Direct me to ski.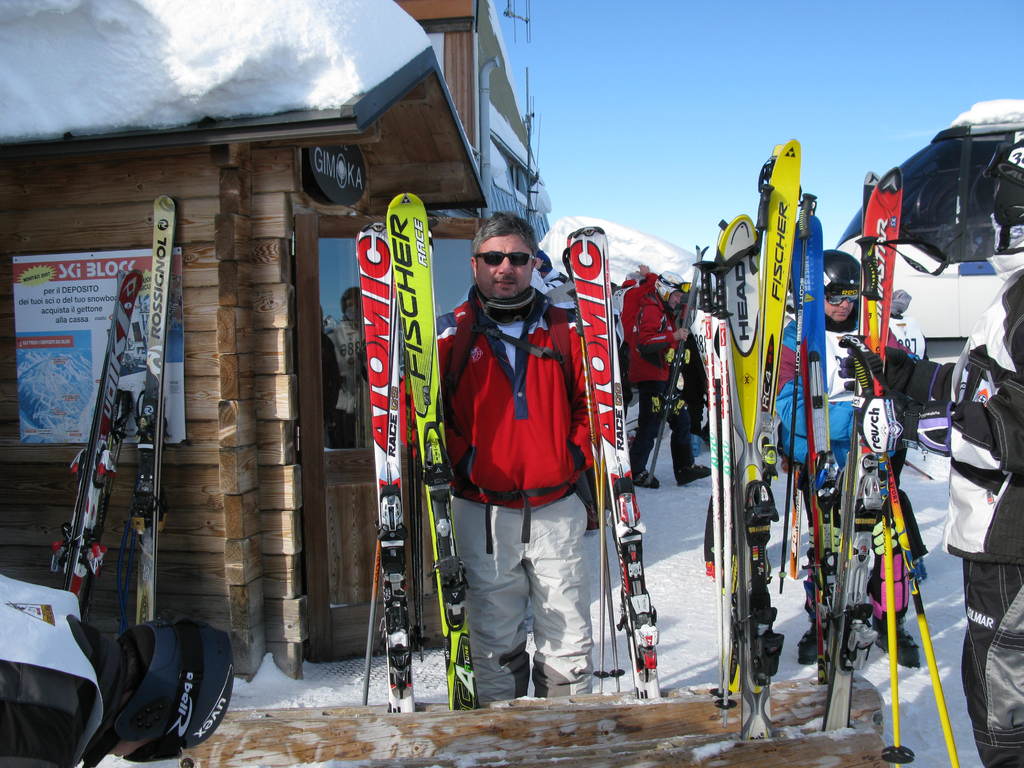
Direction: (left=54, top=274, right=144, bottom=614).
